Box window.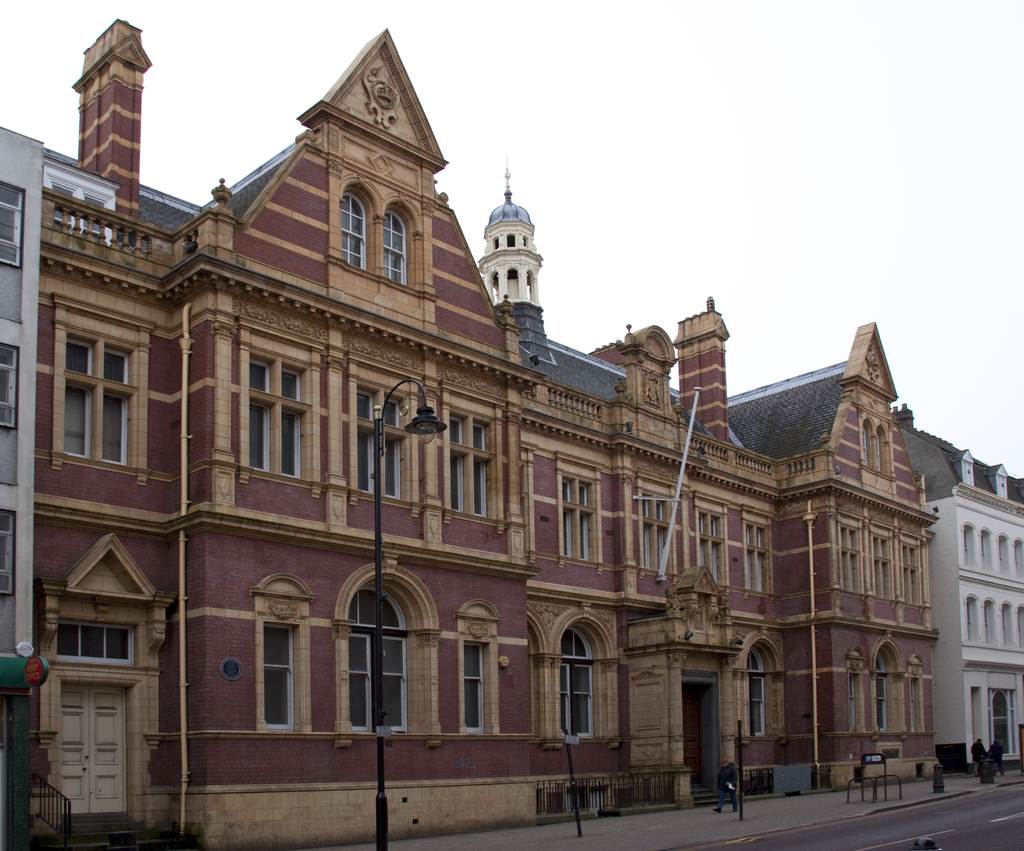
locate(1, 503, 17, 594).
